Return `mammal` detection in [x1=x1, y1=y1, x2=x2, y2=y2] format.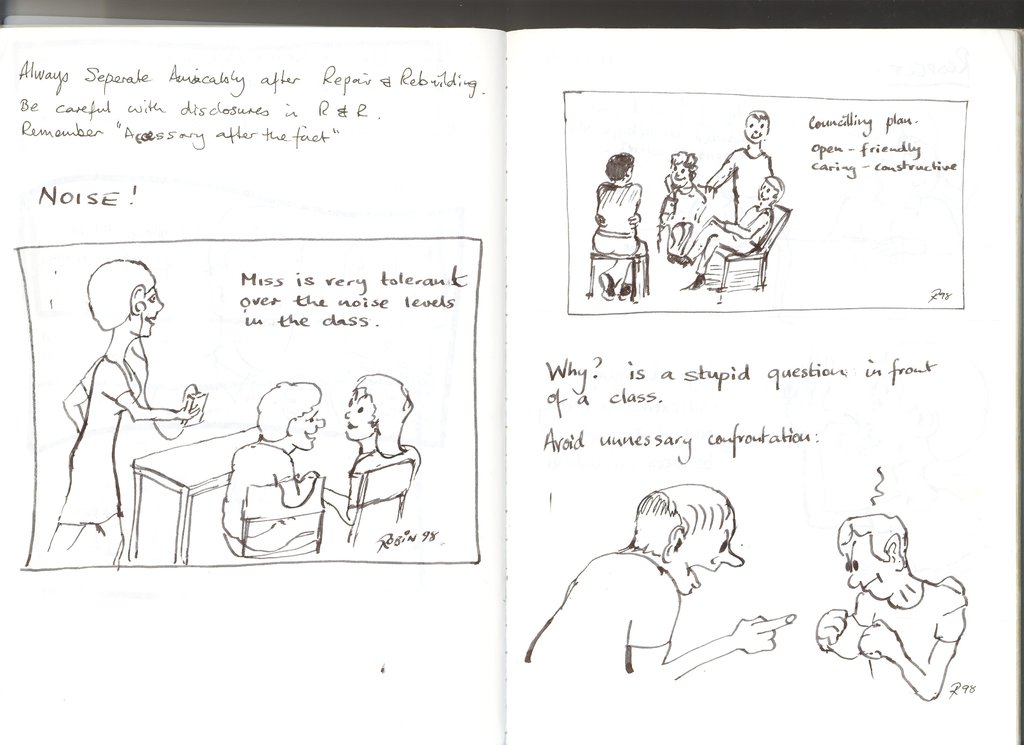
[x1=706, y1=110, x2=774, y2=222].
